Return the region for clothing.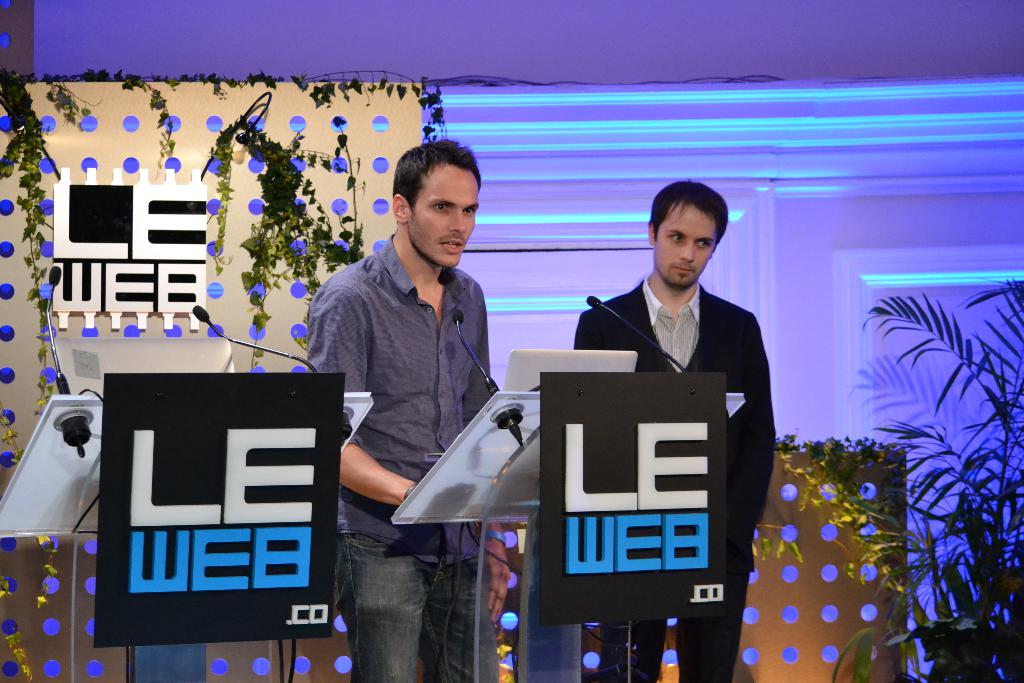
<bbox>572, 273, 780, 682</bbox>.
